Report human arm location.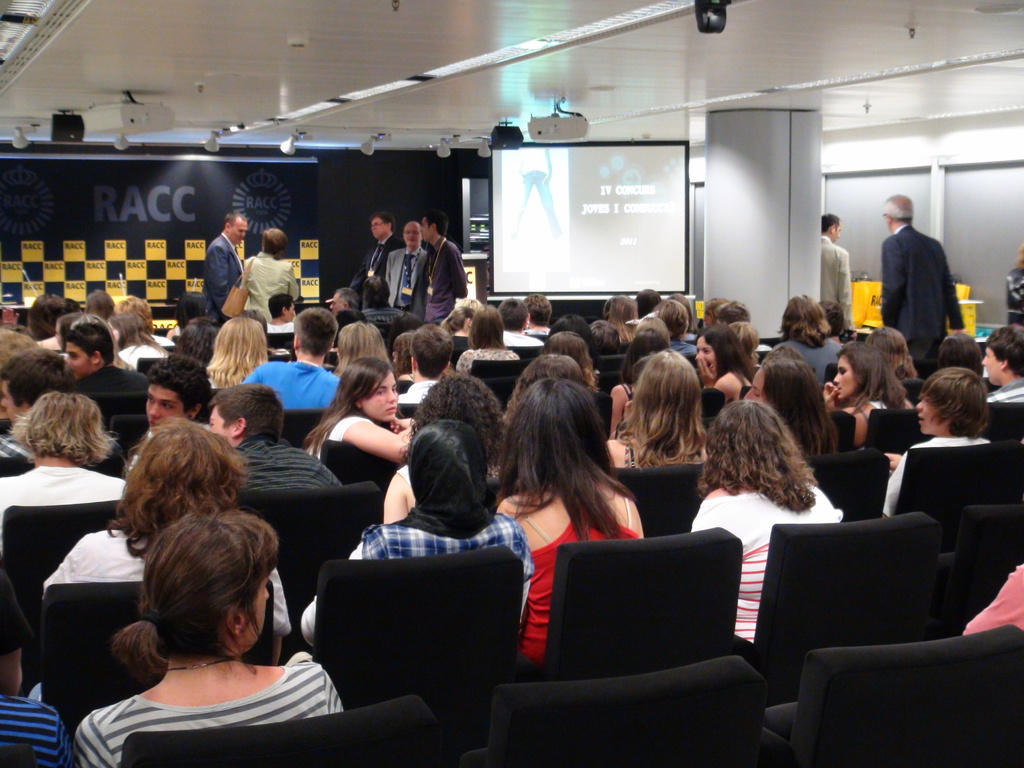
Report: bbox=(326, 413, 412, 463).
